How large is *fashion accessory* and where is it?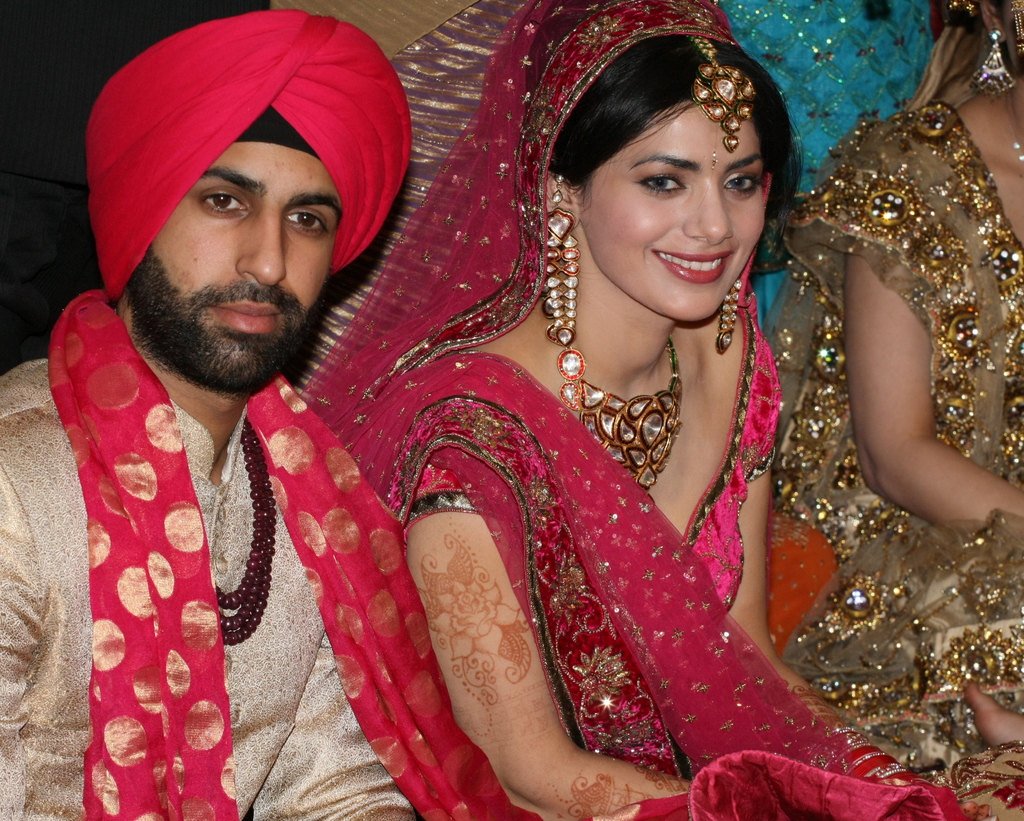
Bounding box: crop(973, 24, 1016, 95).
